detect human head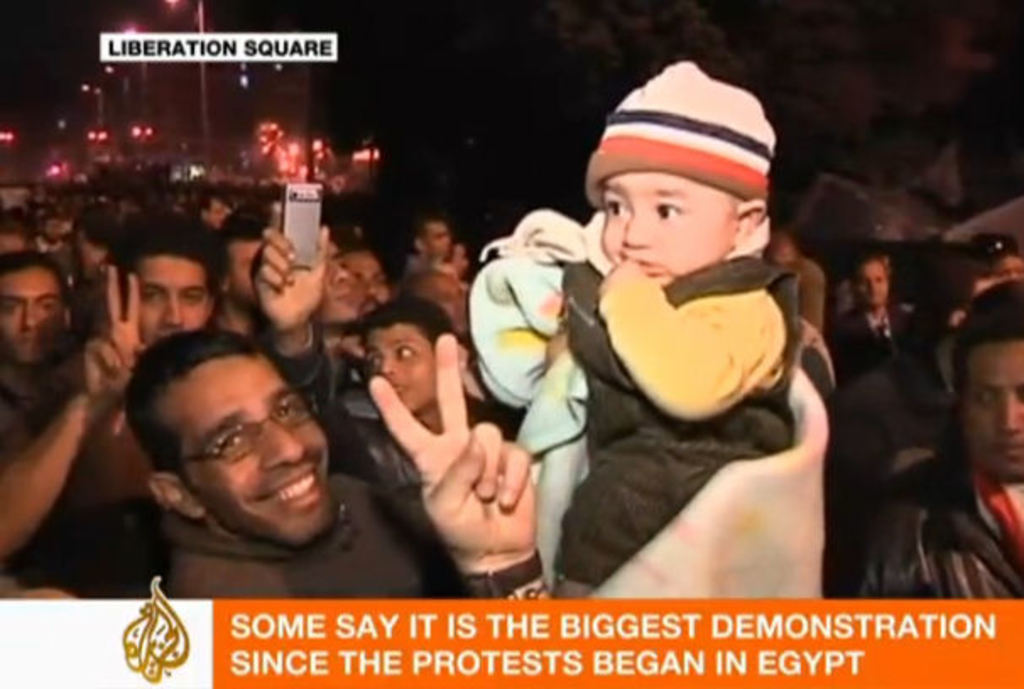
box=[591, 78, 771, 287]
